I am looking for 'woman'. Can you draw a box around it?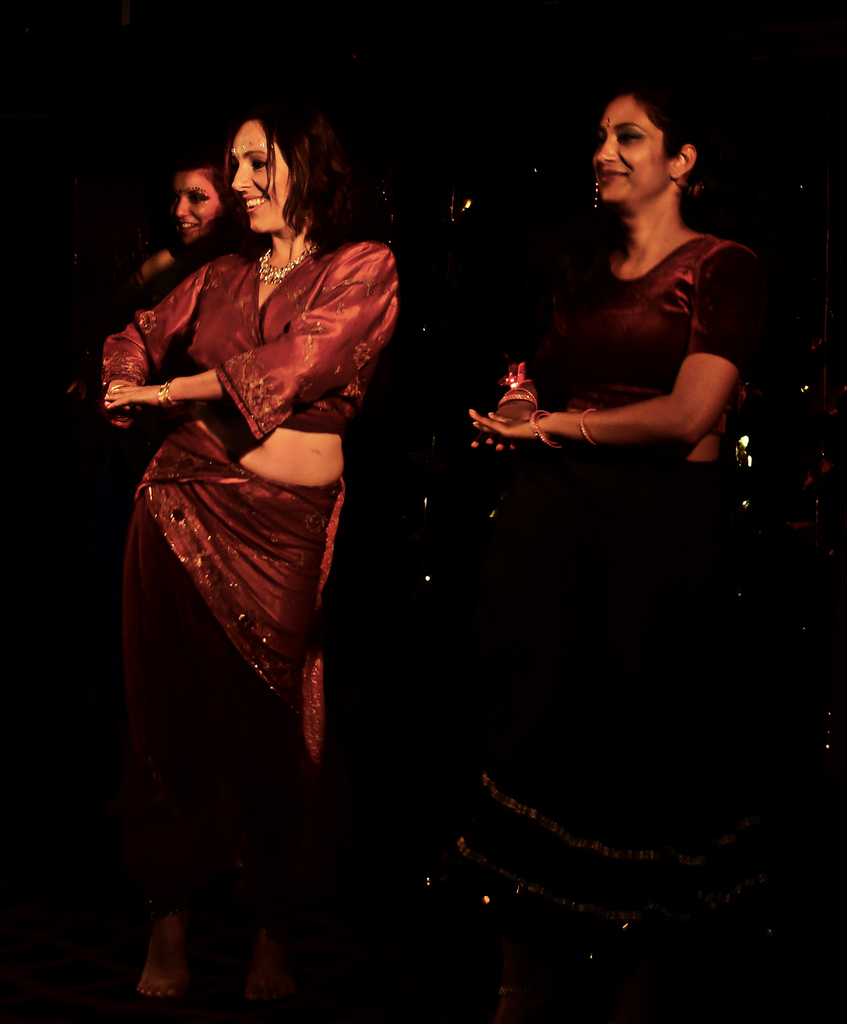
Sure, the bounding box is locate(468, 86, 748, 1022).
